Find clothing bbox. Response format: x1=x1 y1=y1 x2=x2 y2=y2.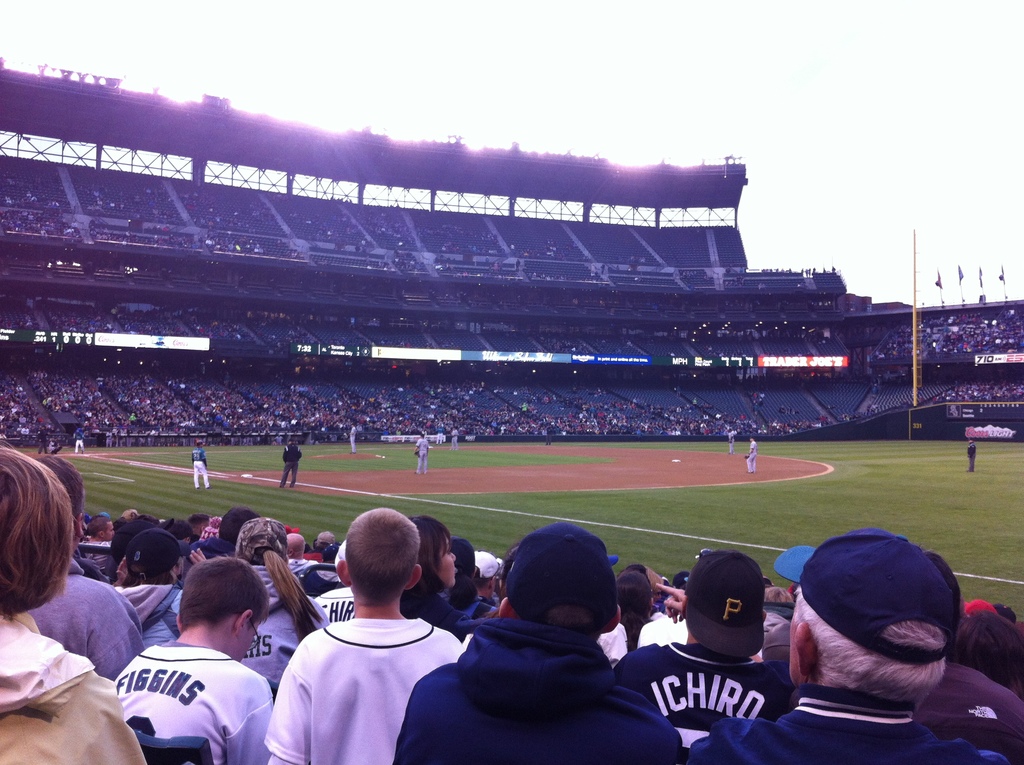
x1=413 y1=435 x2=429 y2=476.
